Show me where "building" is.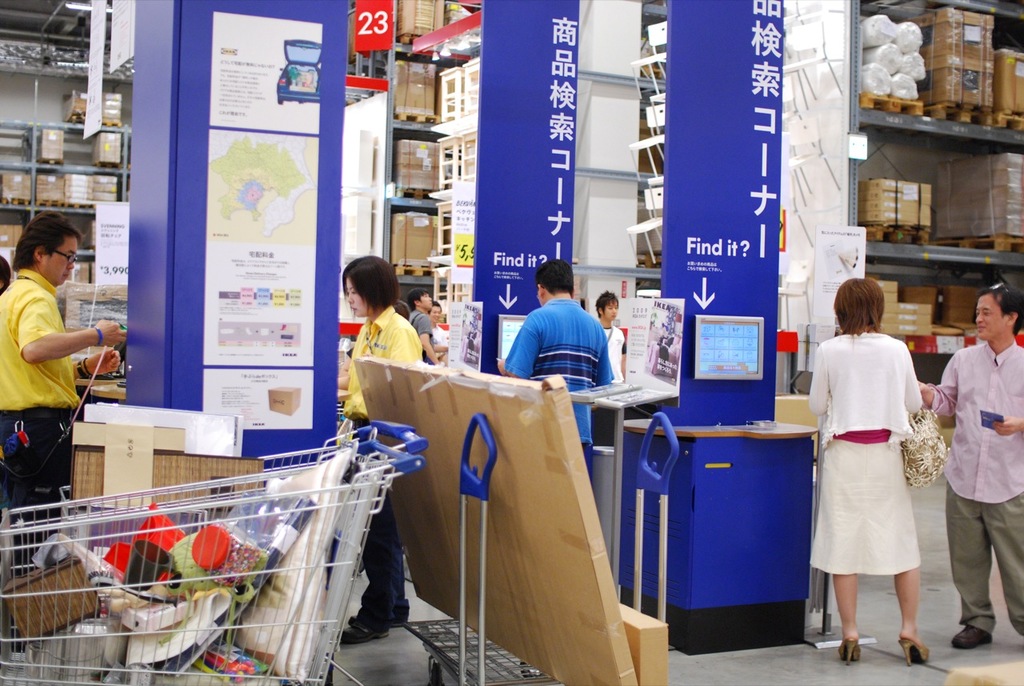
"building" is at [0,0,1023,685].
